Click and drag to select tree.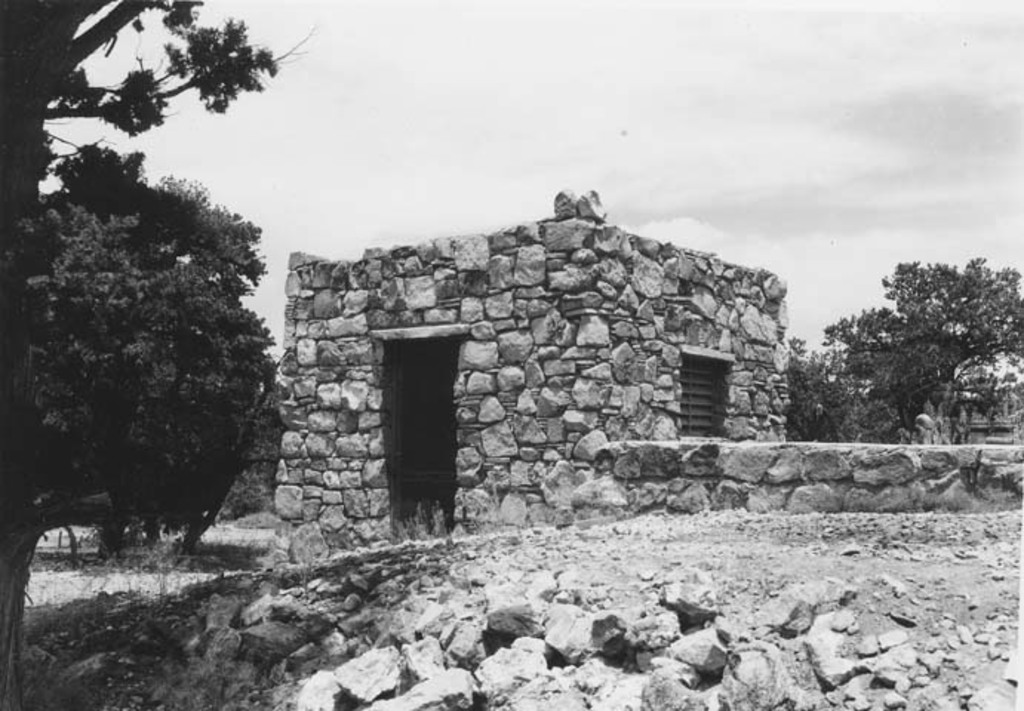
Selection: region(821, 259, 1023, 446).
